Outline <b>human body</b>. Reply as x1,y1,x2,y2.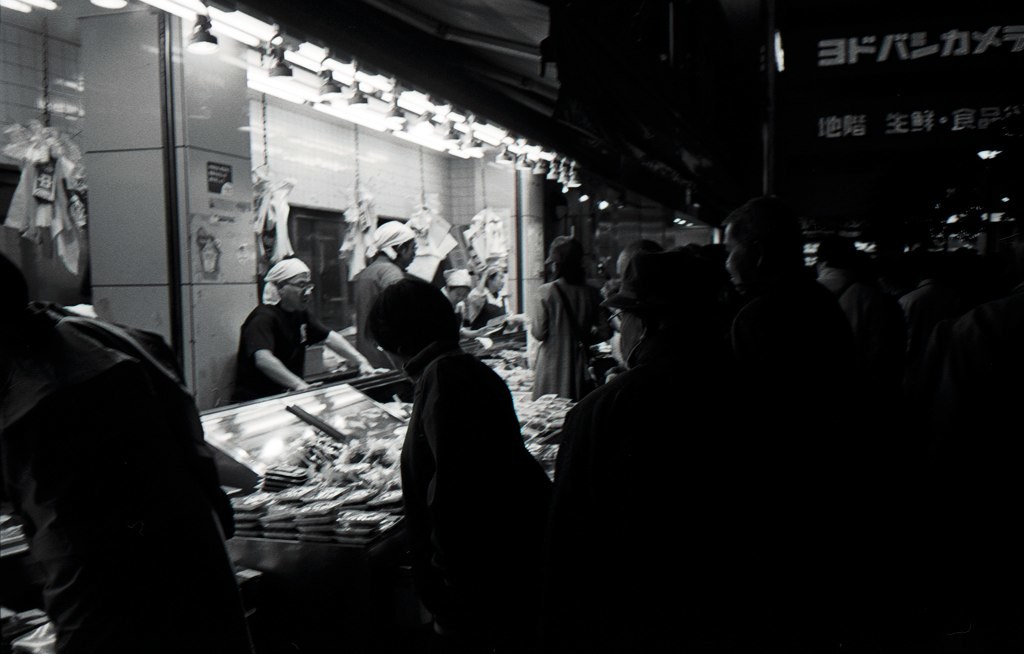
349,219,419,369.
